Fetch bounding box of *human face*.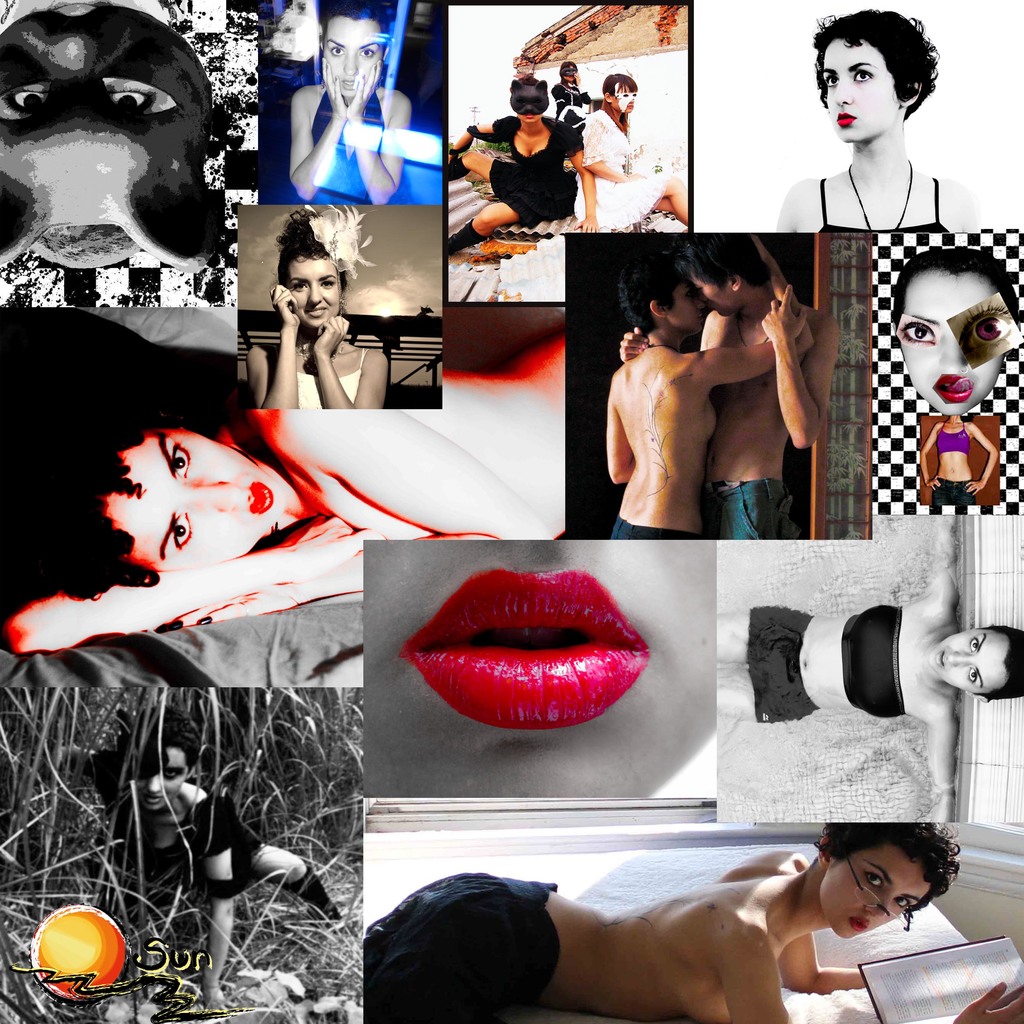
Bbox: pyautogui.locateOnScreen(895, 271, 1013, 410).
